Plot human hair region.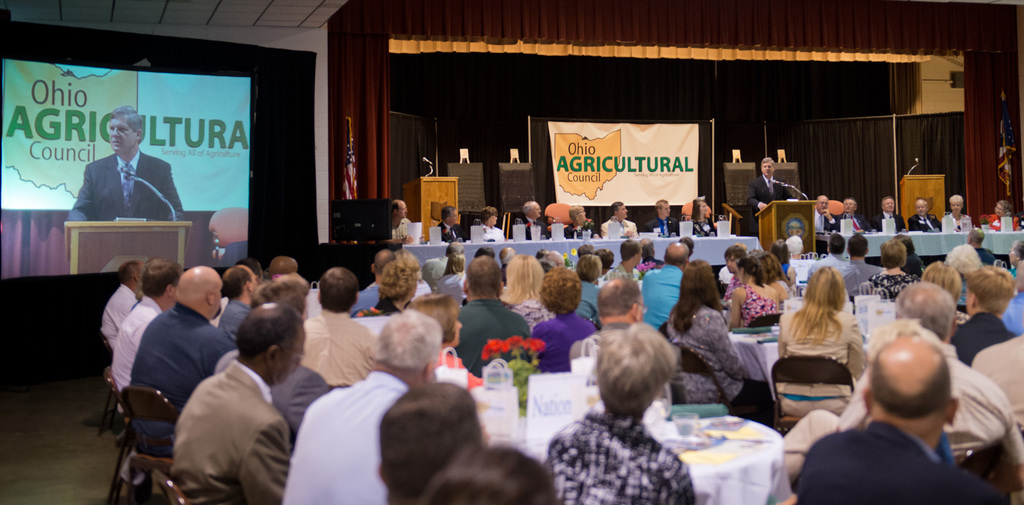
Plotted at x1=596, y1=276, x2=641, y2=315.
